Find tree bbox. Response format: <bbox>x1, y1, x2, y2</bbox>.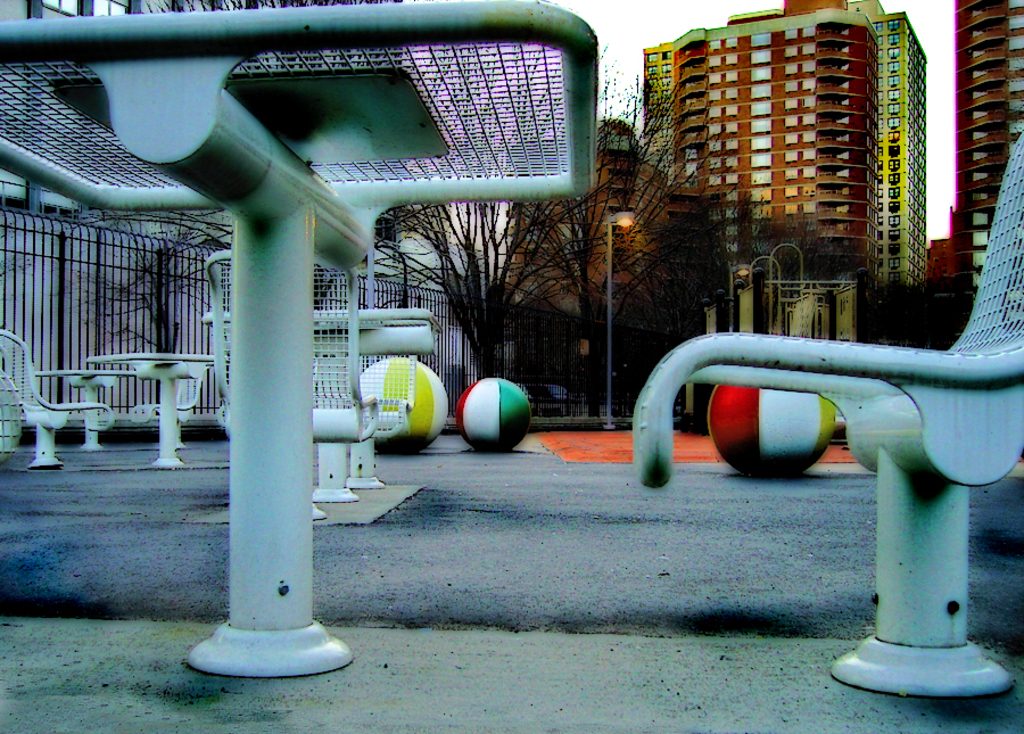
<bbox>400, 77, 713, 377</bbox>.
